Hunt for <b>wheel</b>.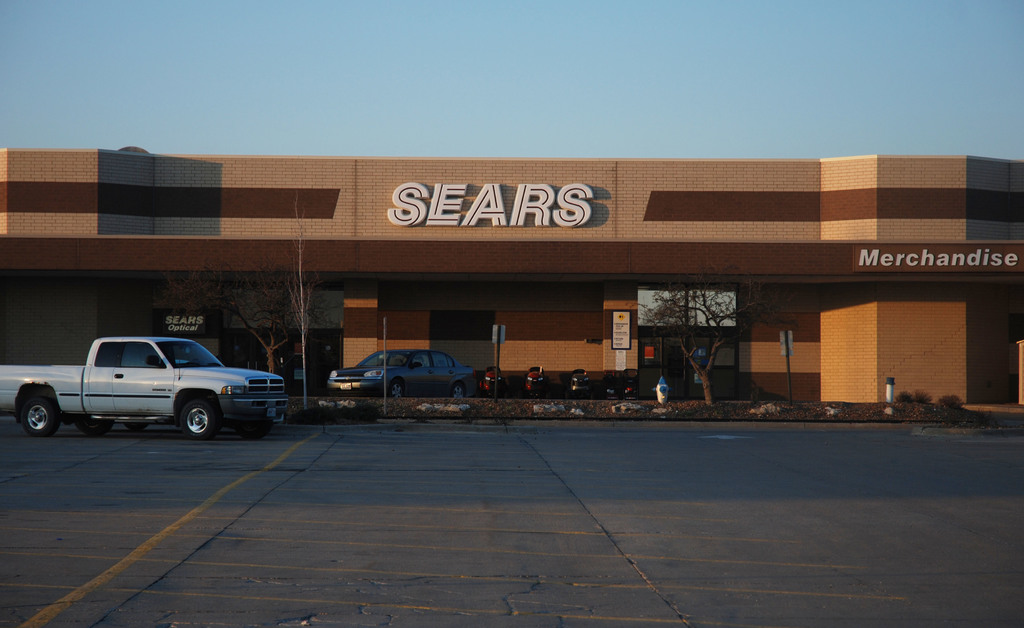
Hunted down at (x1=452, y1=382, x2=466, y2=399).
